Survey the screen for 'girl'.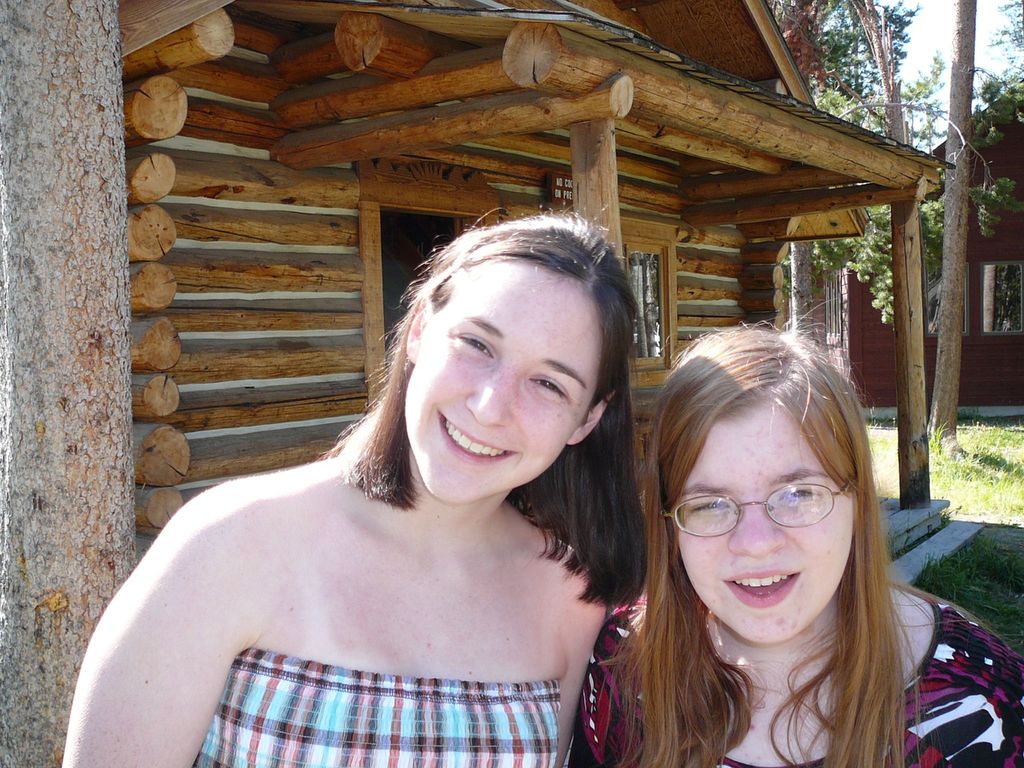
Survey found: <region>54, 202, 646, 767</region>.
